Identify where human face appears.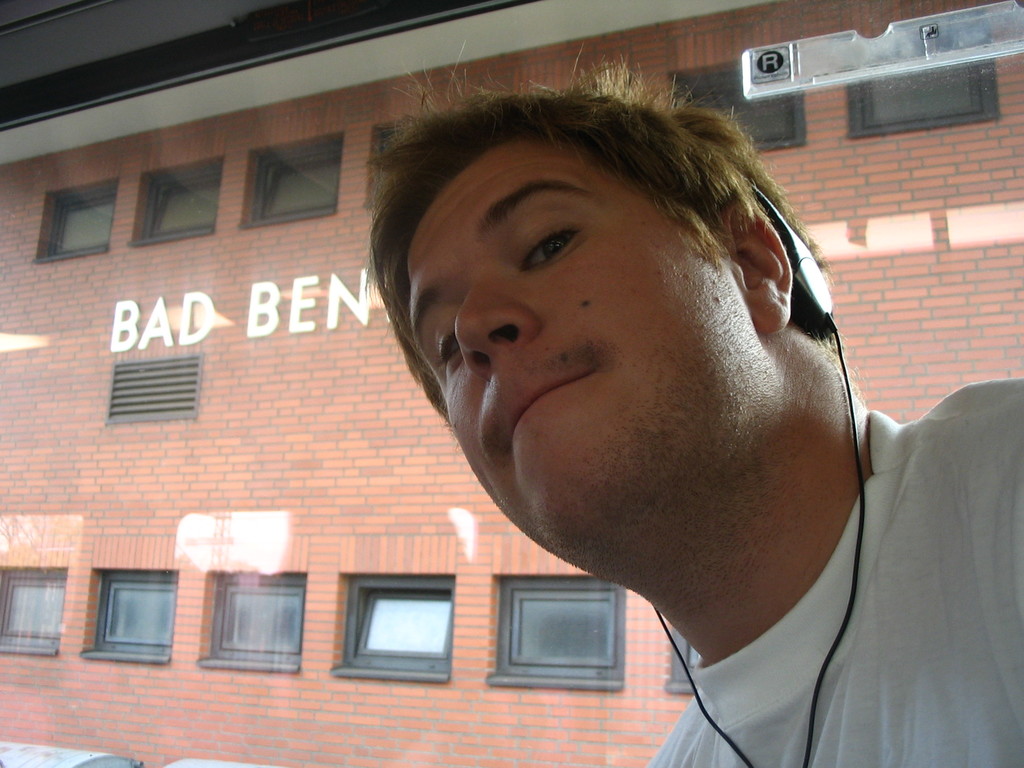
Appears at 410, 139, 749, 525.
